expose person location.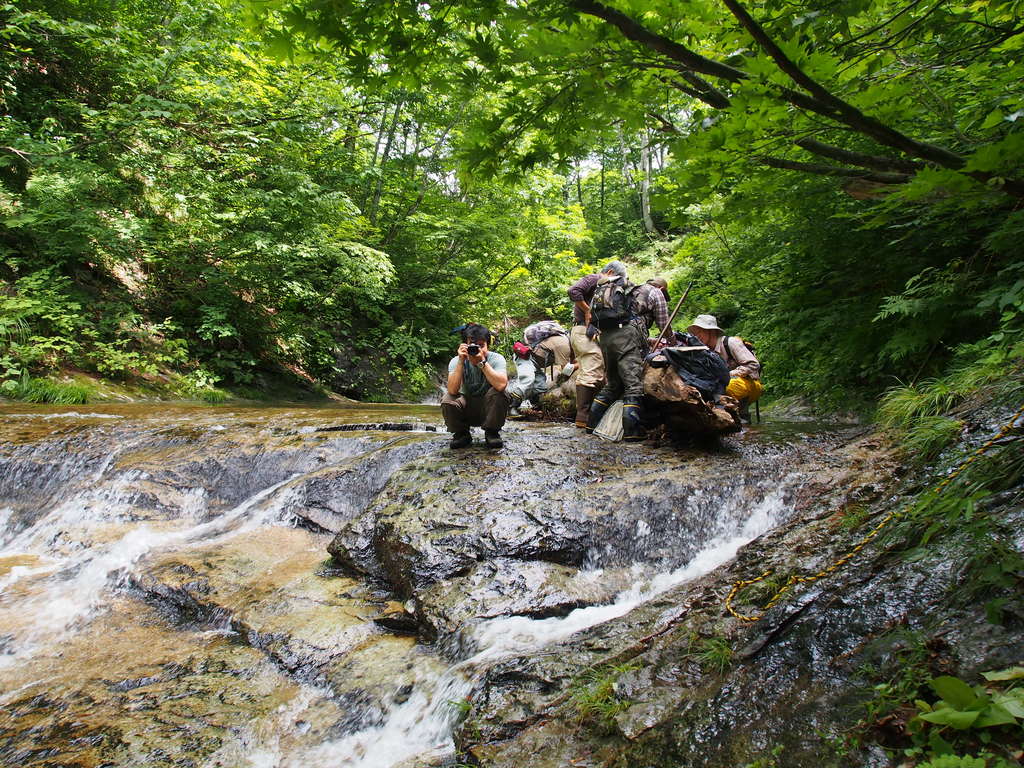
Exposed at {"left": 593, "top": 280, "right": 681, "bottom": 435}.
